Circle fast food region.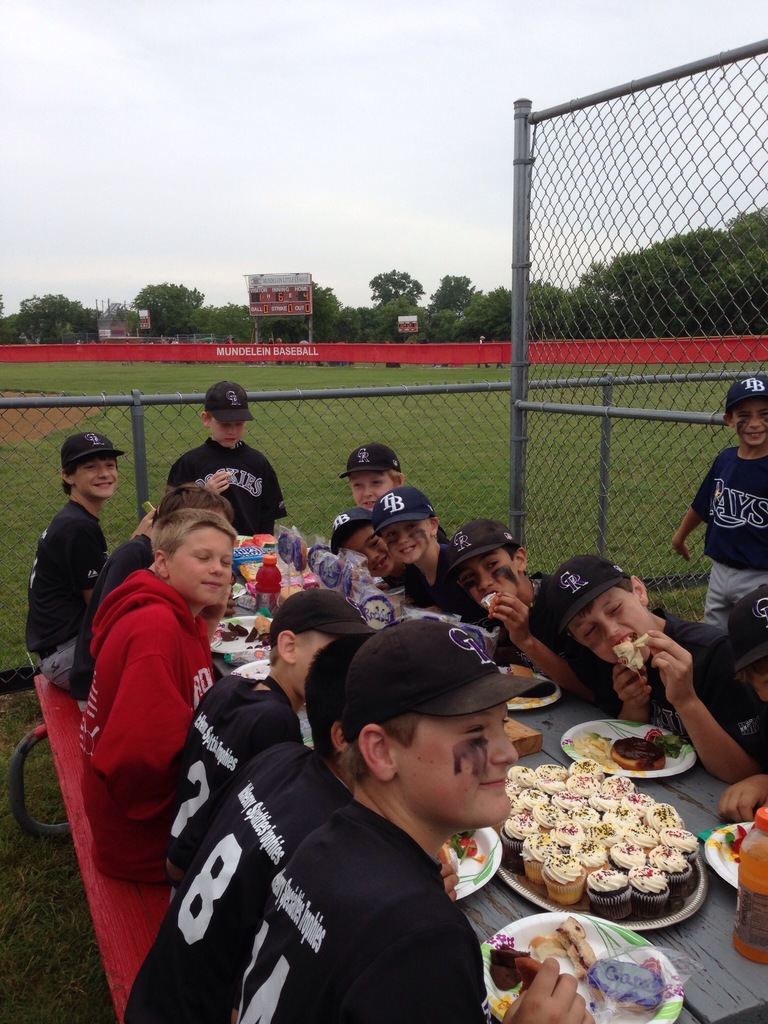
Region: box(611, 730, 680, 771).
